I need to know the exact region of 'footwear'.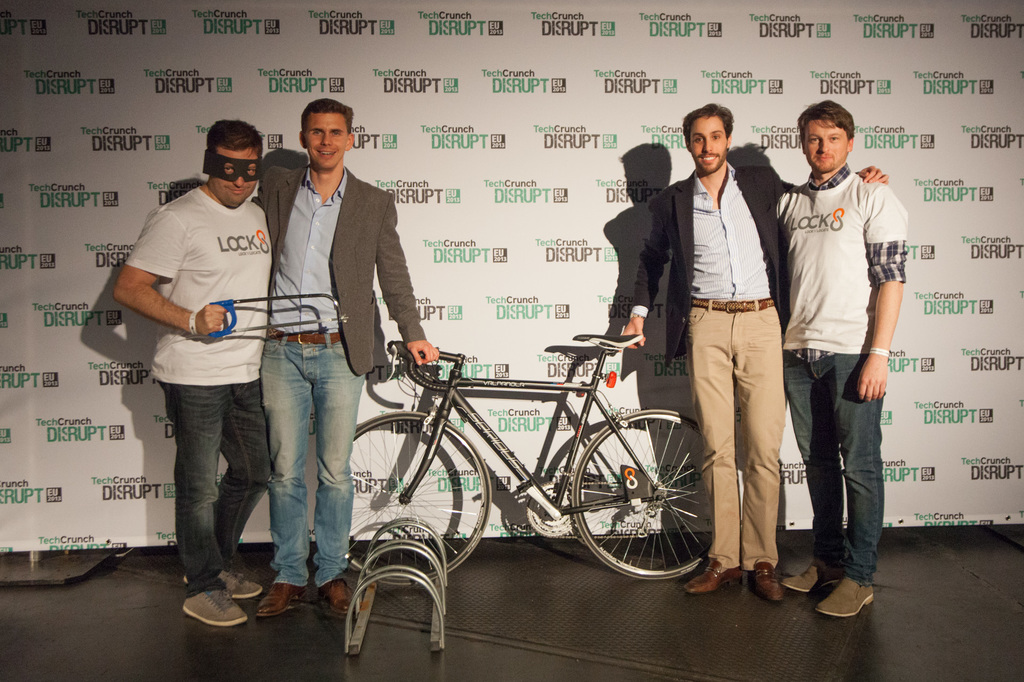
Region: bbox(251, 576, 307, 617).
